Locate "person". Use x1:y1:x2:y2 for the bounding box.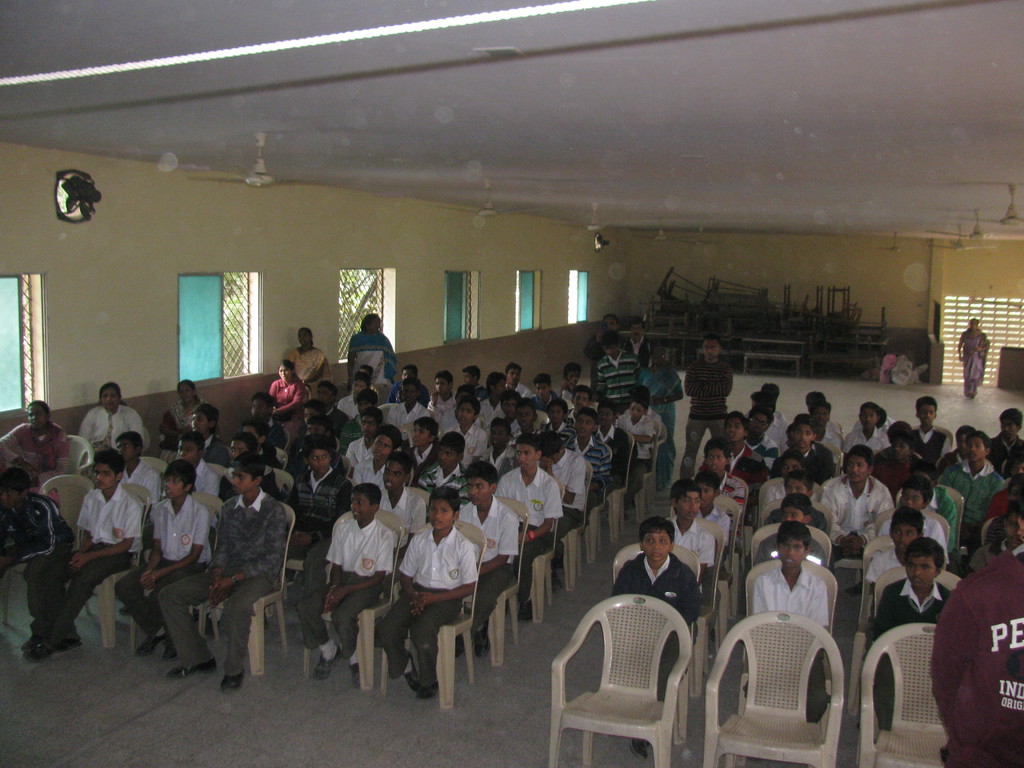
588:332:642:414.
